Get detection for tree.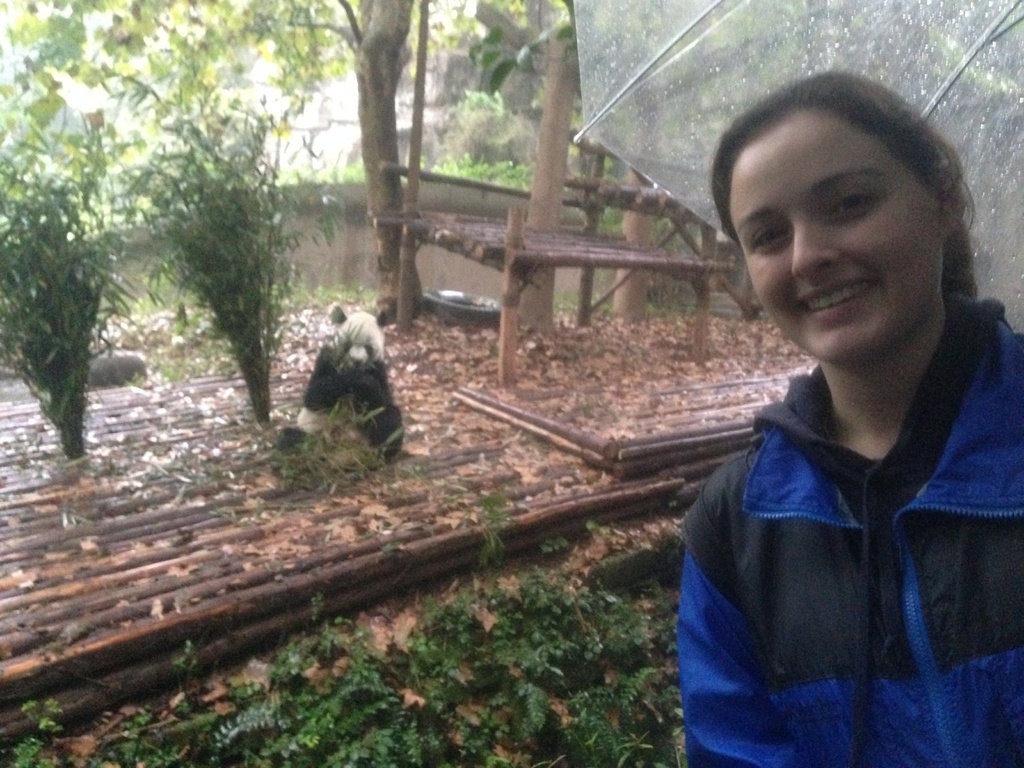
Detection: [left=24, top=54, right=340, bottom=459].
